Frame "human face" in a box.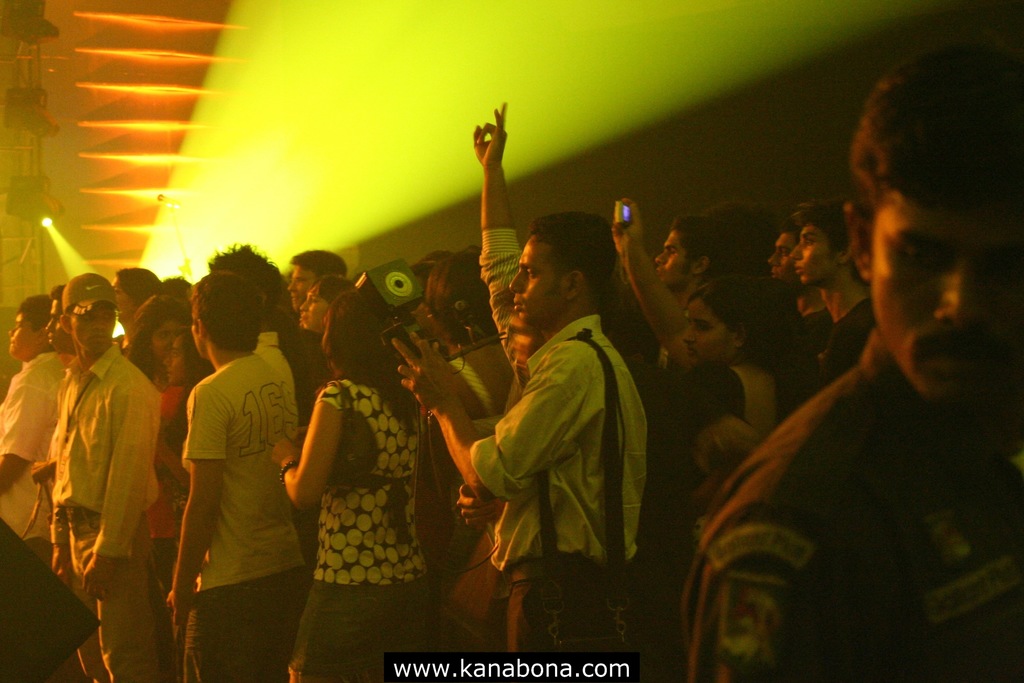
766/236/789/277.
